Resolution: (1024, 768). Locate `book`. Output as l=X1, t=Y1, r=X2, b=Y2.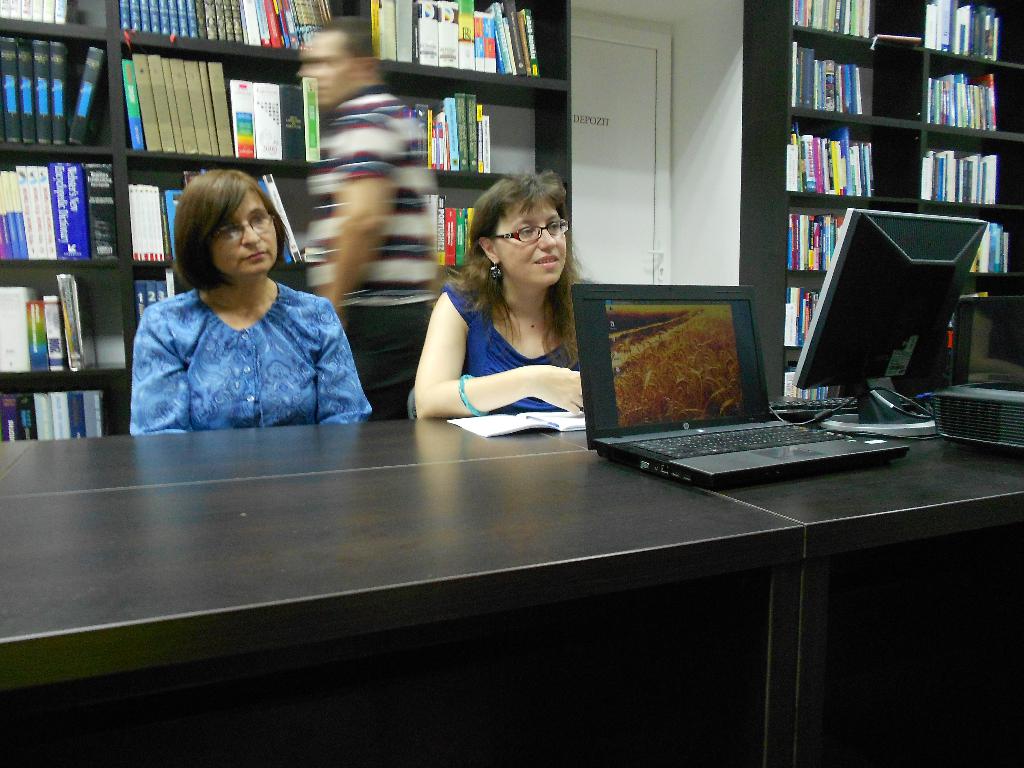
l=852, t=66, r=866, b=118.
